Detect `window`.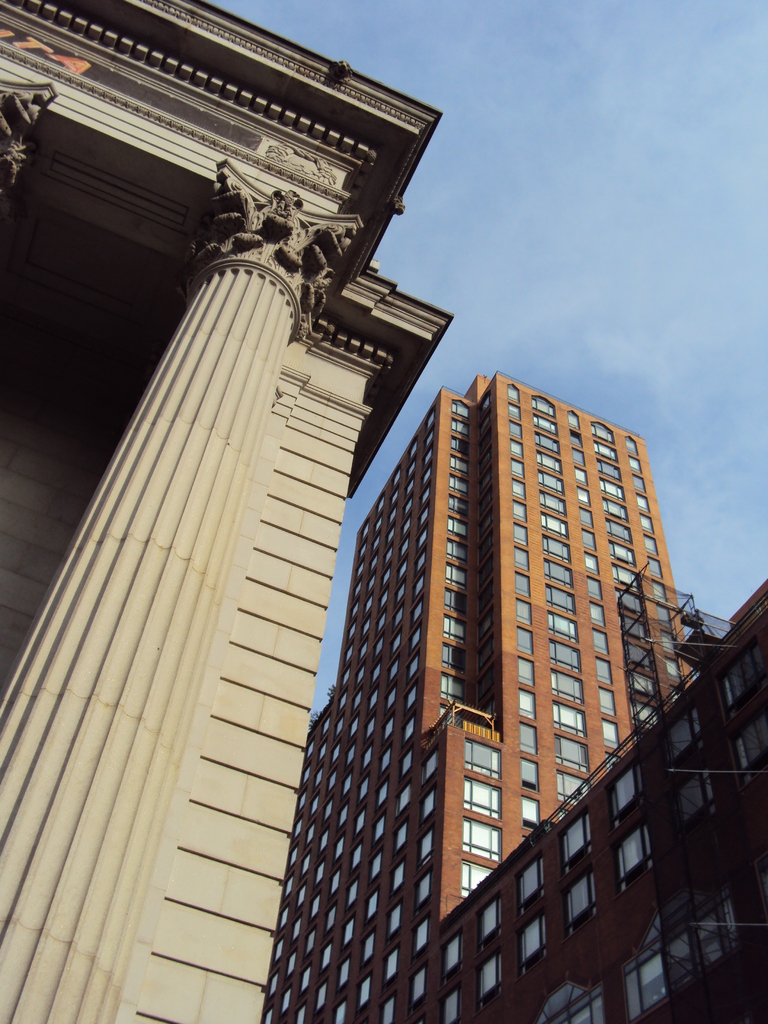
Detected at bbox=(521, 751, 537, 788).
